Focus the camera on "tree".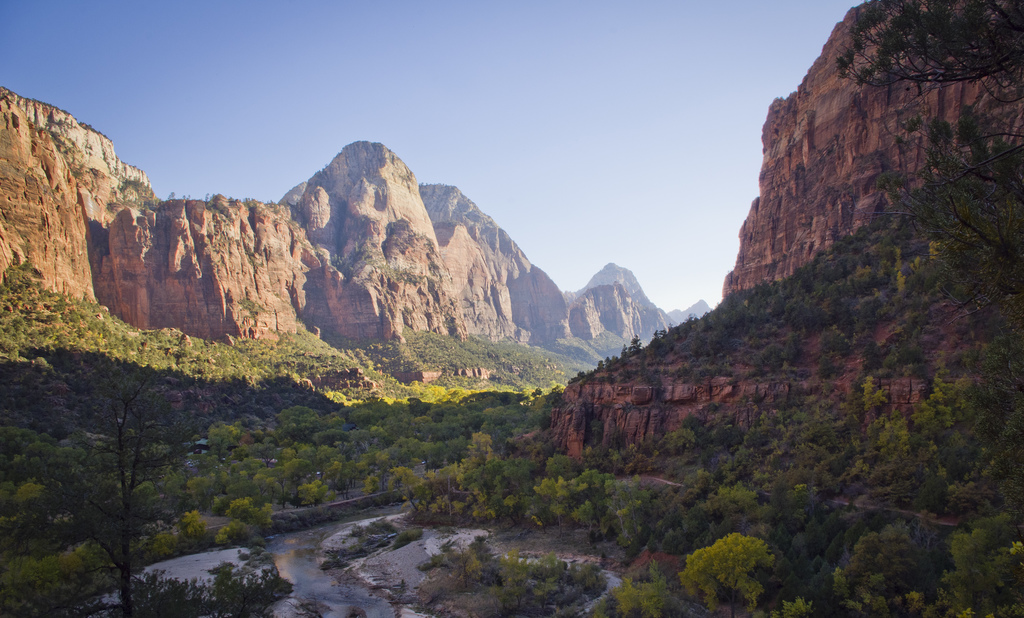
Focus region: Rect(217, 499, 279, 543).
